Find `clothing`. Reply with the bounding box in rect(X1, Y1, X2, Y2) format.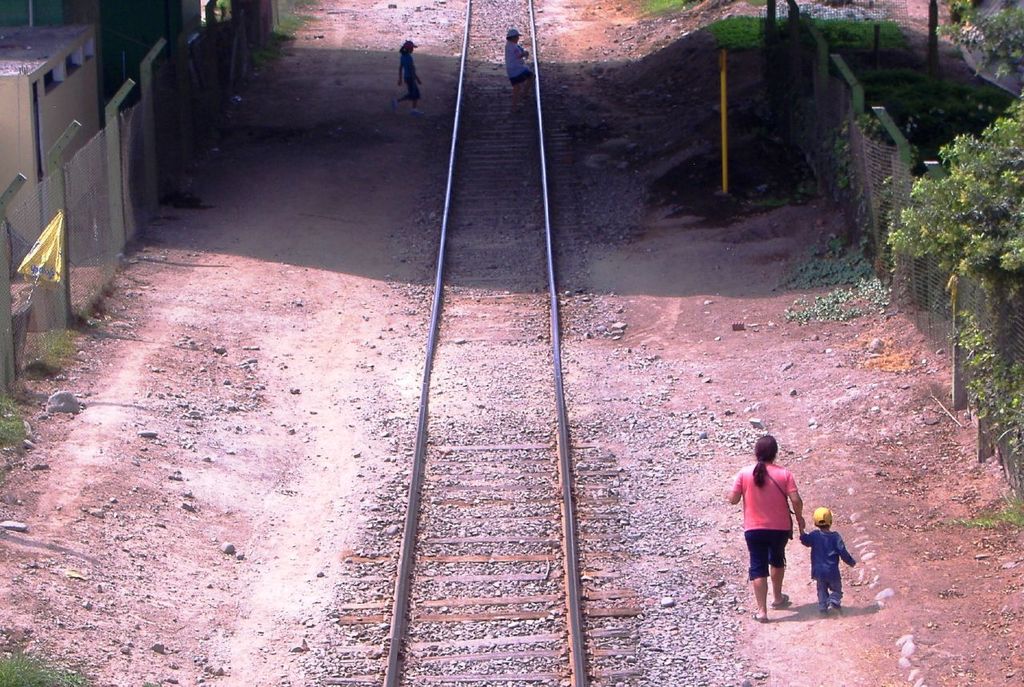
rect(799, 529, 855, 612).
